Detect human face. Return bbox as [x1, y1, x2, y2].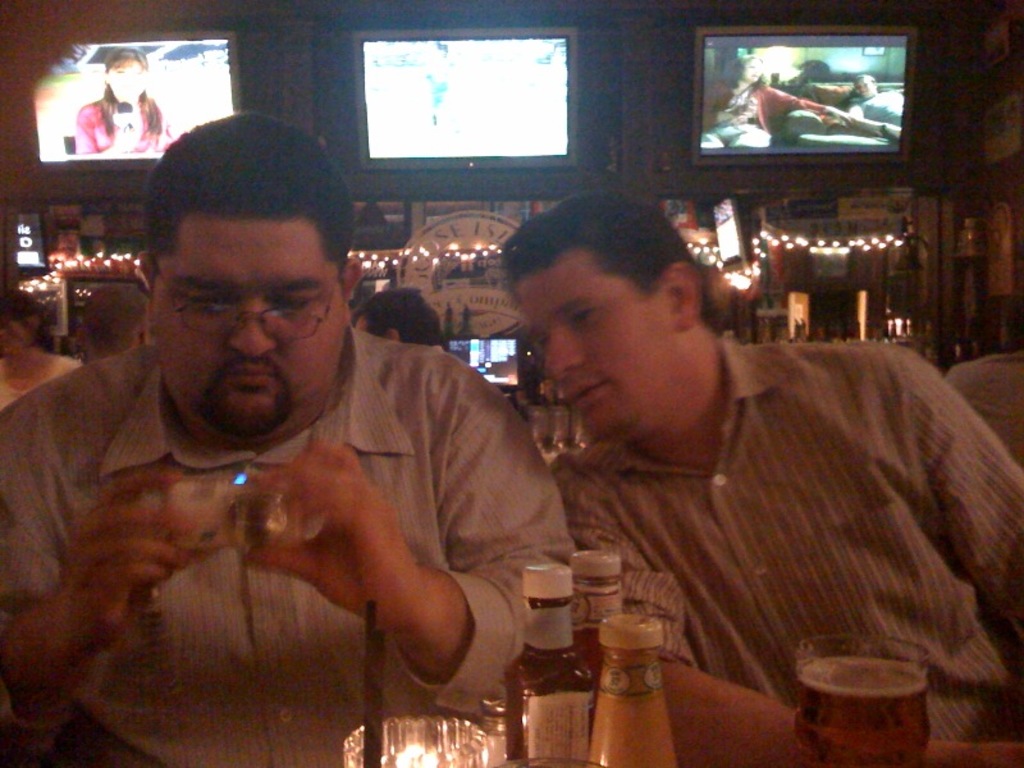
[515, 264, 669, 433].
